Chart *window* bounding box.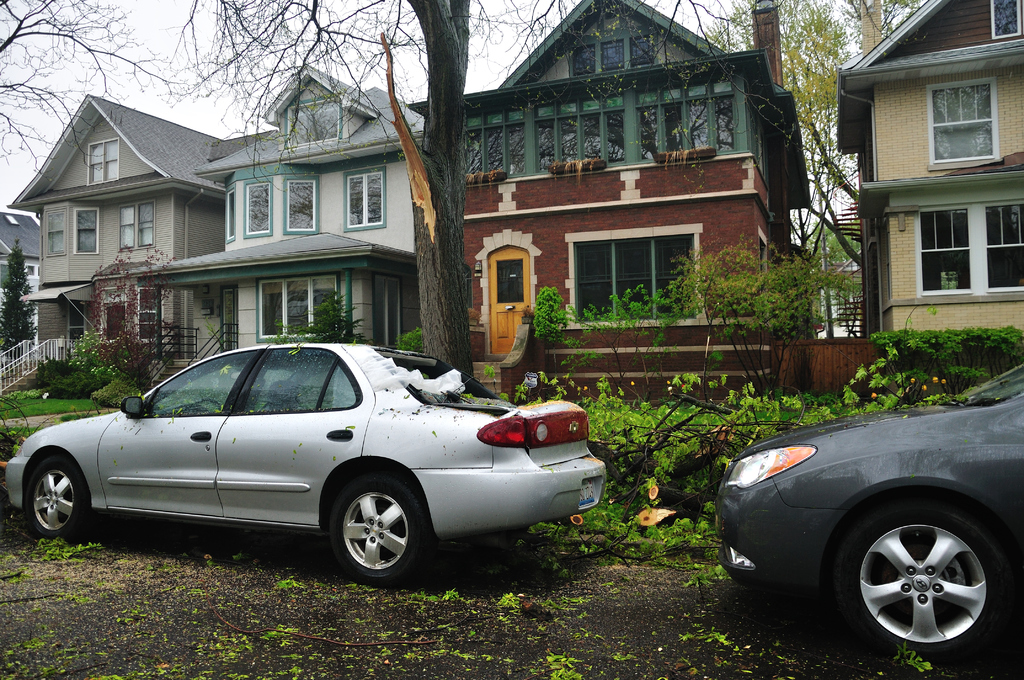
Charted: 136 306 161 345.
